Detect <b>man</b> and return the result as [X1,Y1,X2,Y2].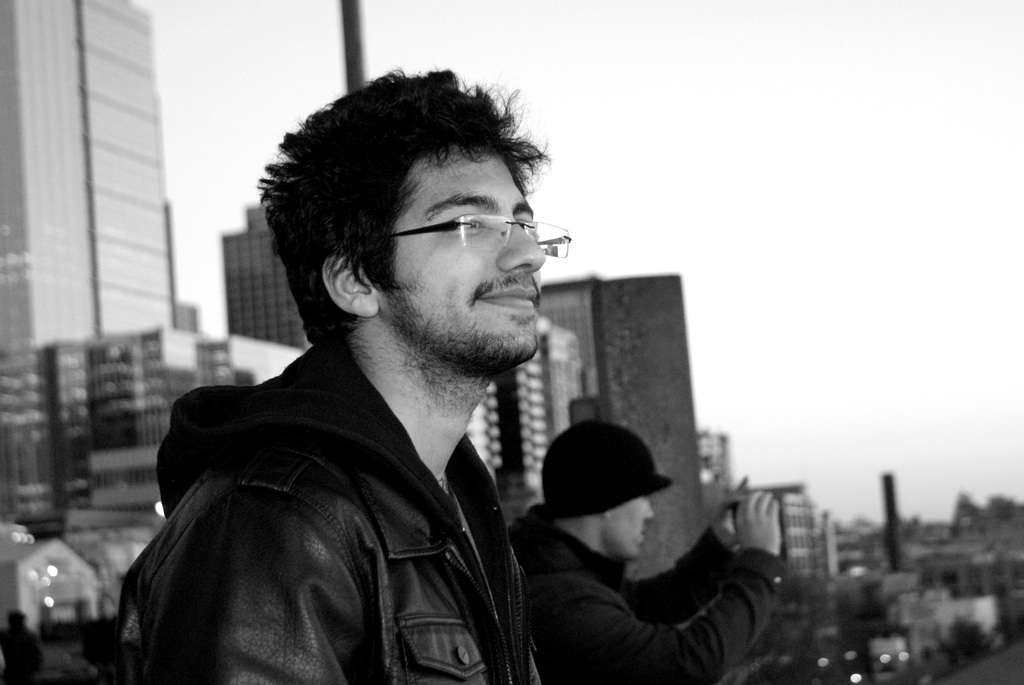
[505,421,780,684].
